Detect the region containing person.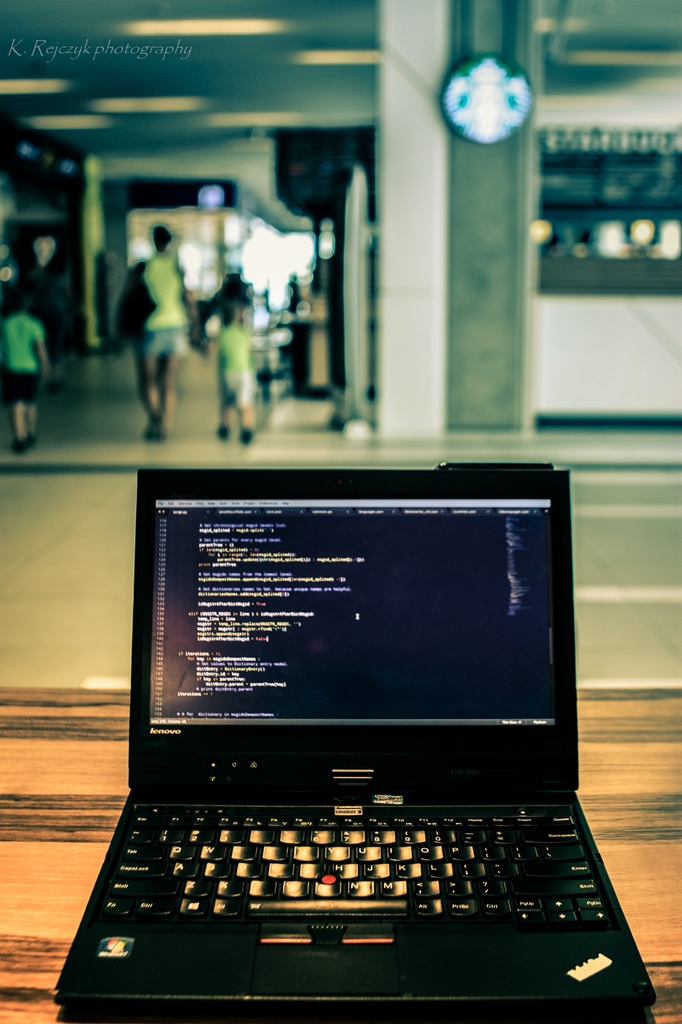
{"left": 5, "top": 285, "right": 56, "bottom": 459}.
